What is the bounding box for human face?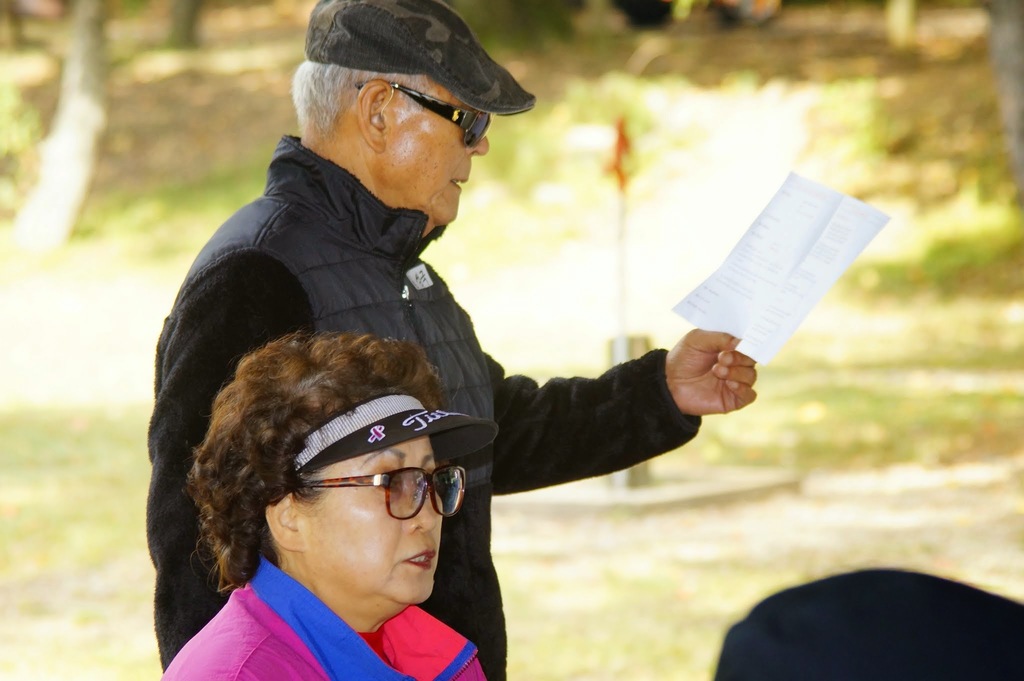
bbox=(388, 83, 490, 220).
